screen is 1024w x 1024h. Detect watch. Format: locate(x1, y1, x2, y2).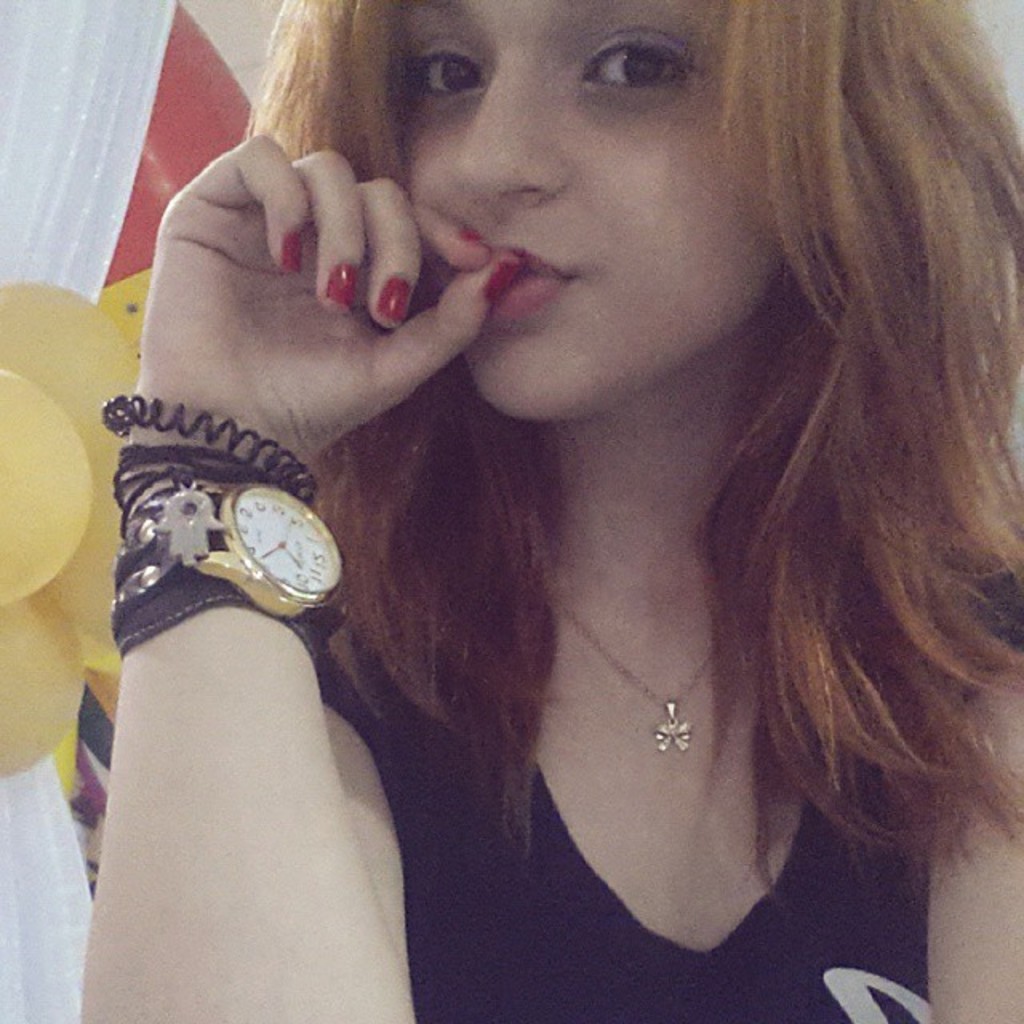
locate(96, 485, 349, 654).
